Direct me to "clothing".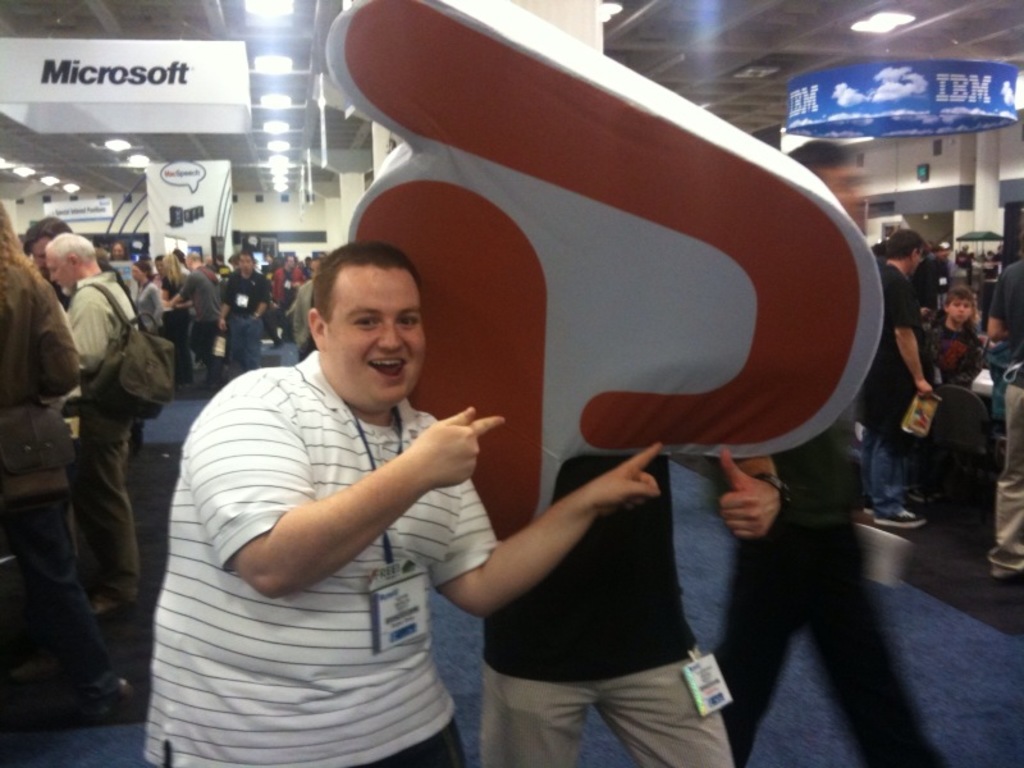
Direction: box(182, 261, 221, 367).
